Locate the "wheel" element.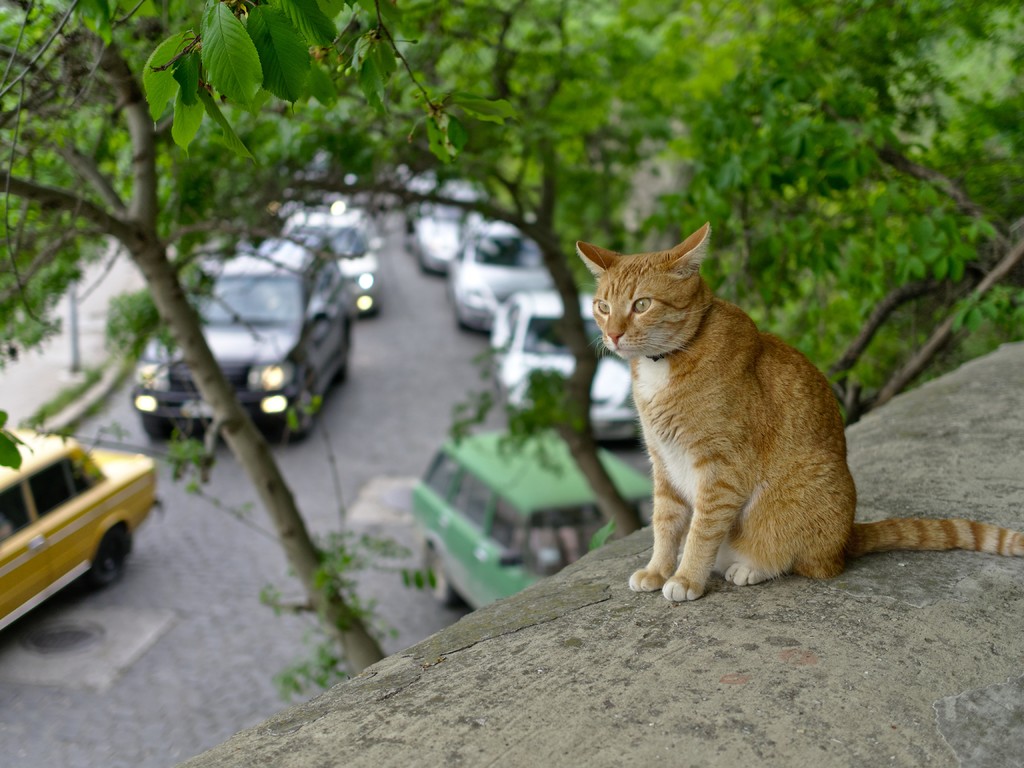
Element bbox: crop(92, 525, 134, 581).
